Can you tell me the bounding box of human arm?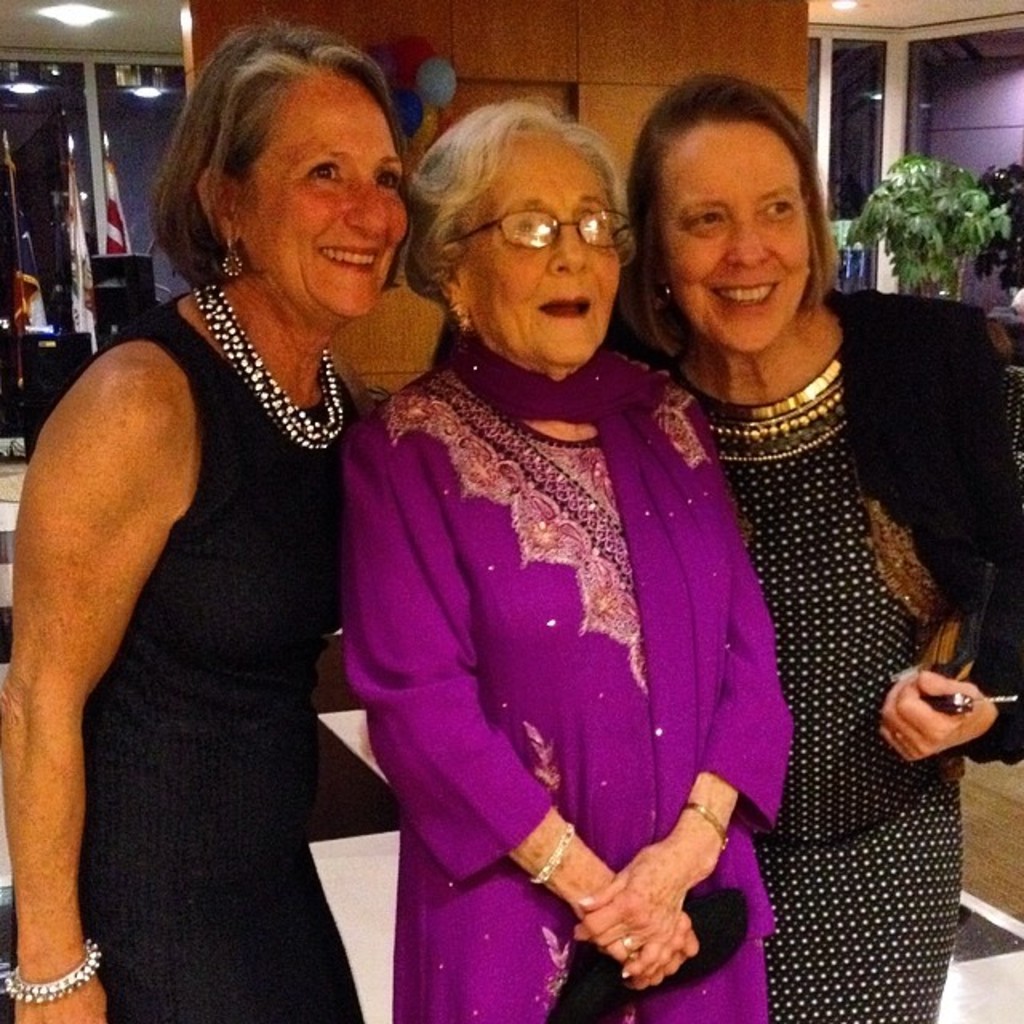
l=558, t=530, r=797, b=984.
